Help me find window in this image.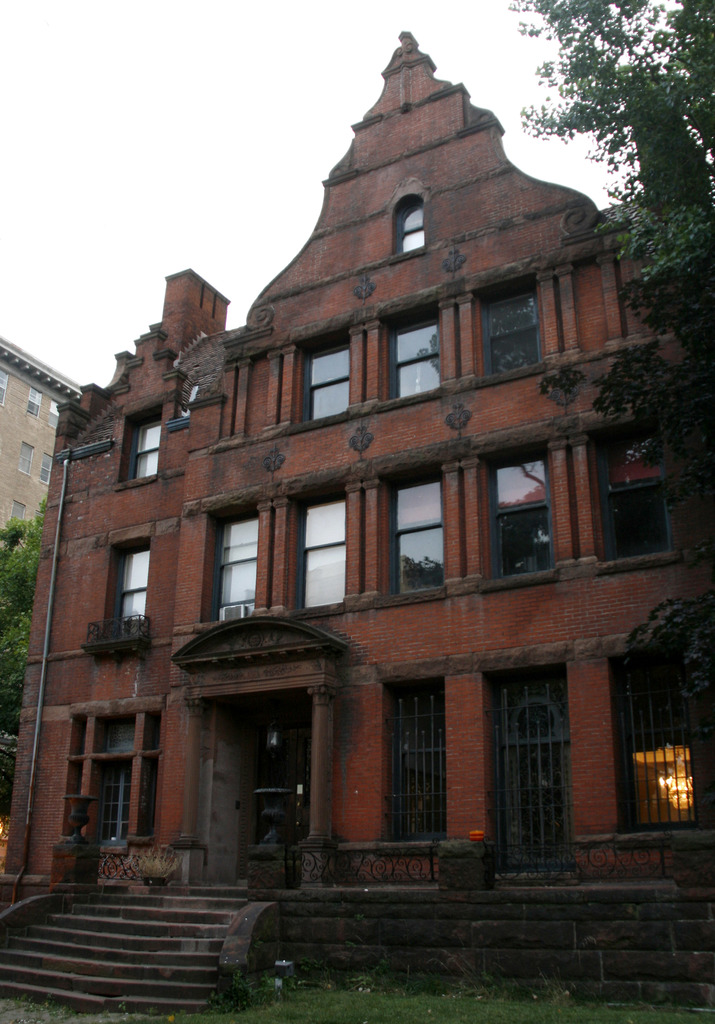
Found it: rect(394, 476, 449, 595).
